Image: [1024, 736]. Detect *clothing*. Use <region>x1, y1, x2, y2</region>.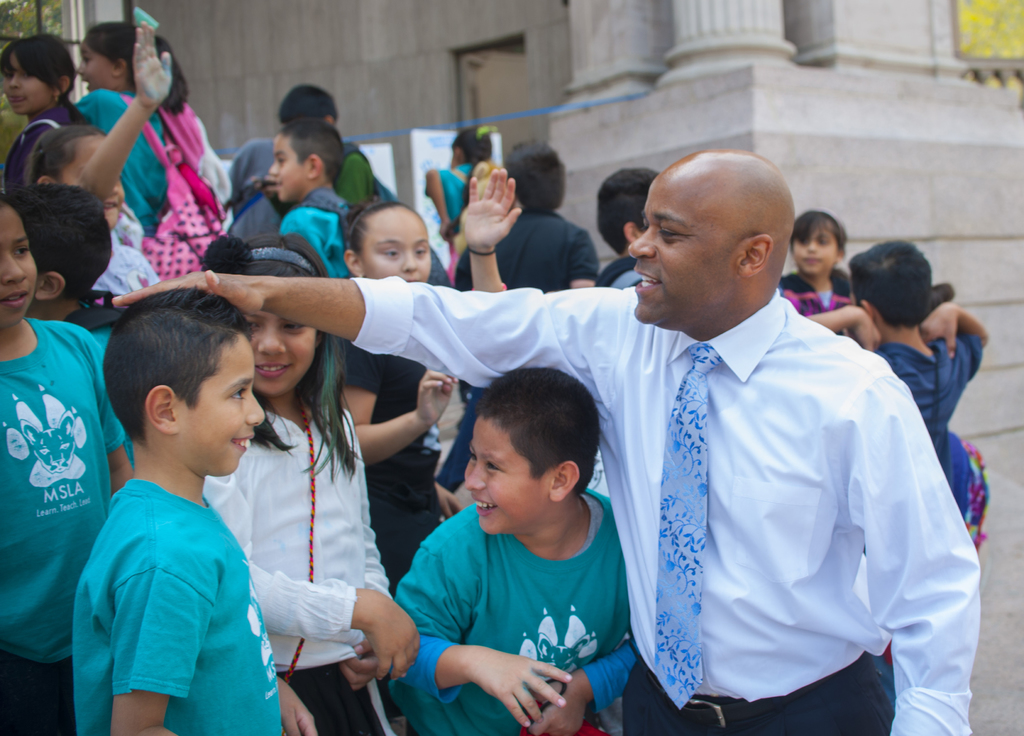
<region>90, 228, 160, 303</region>.
